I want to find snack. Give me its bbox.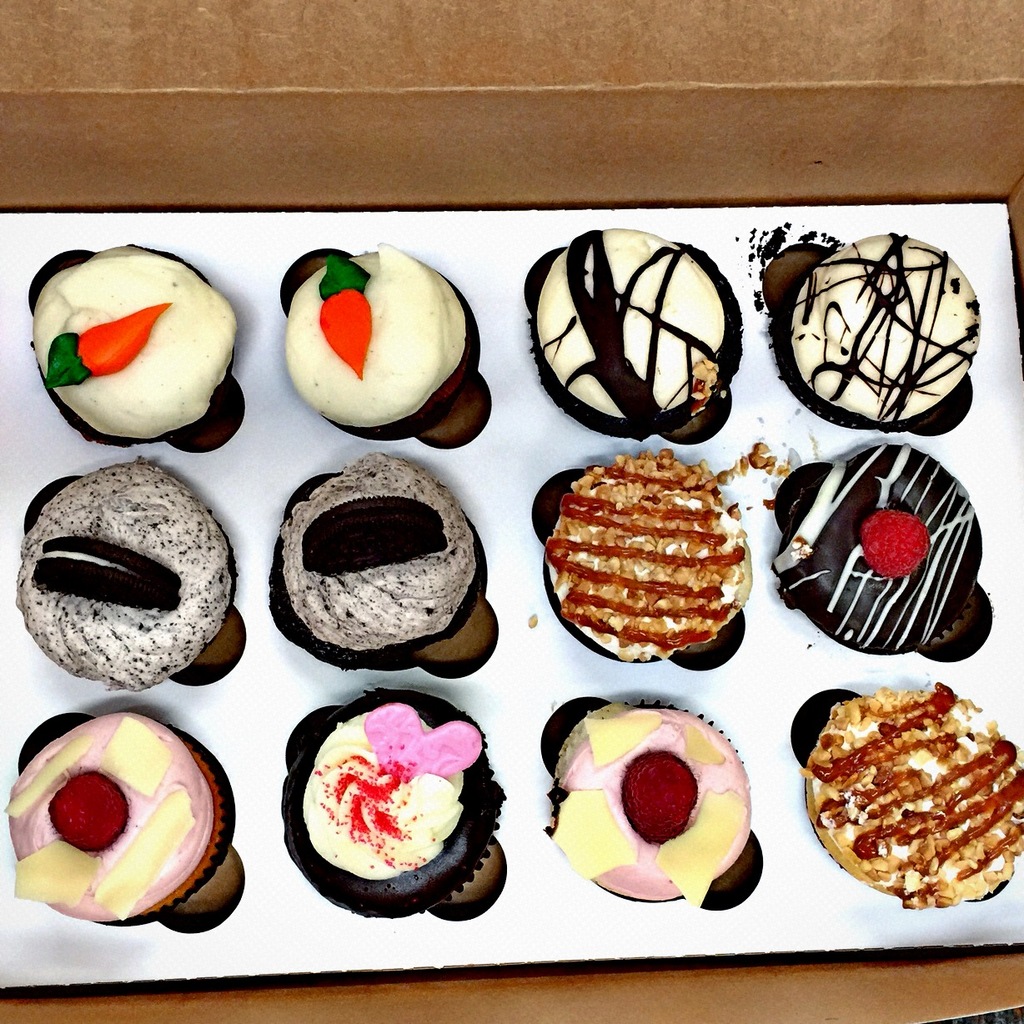
<box>782,675,1023,906</box>.
